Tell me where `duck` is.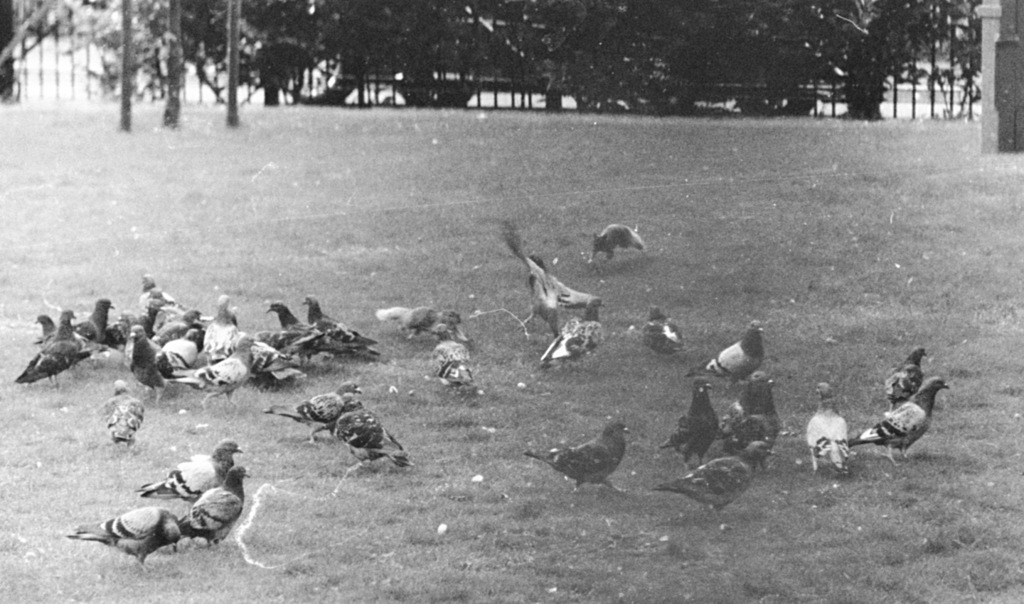
`duck` is at 365, 301, 470, 346.
